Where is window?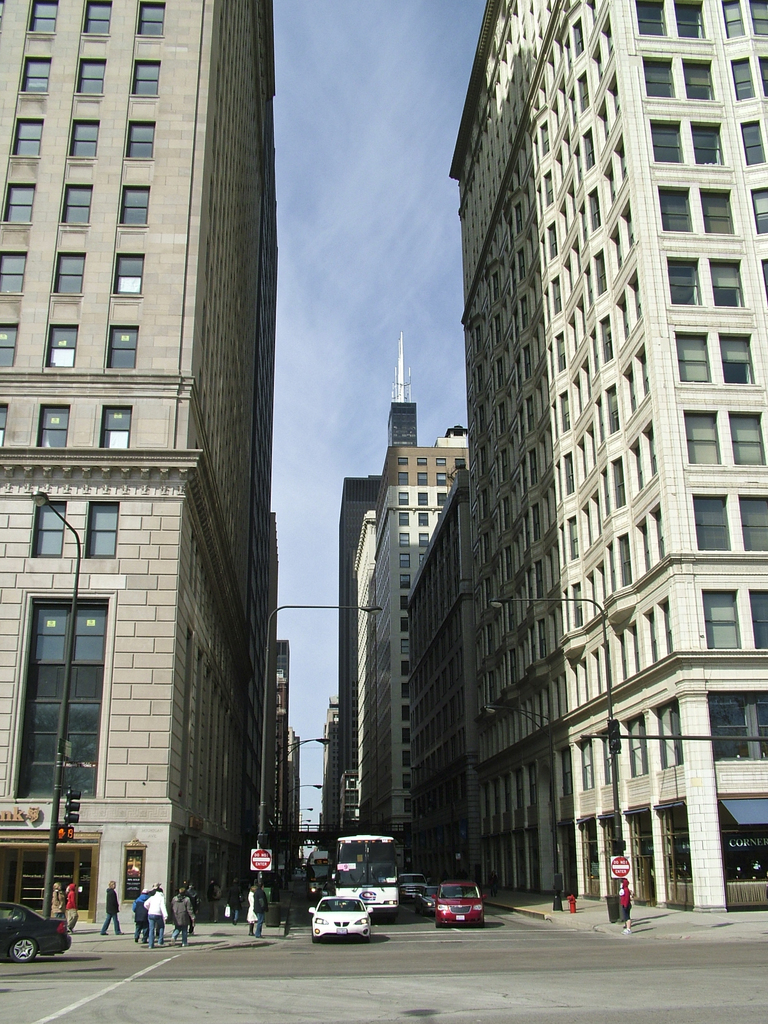
box=[36, 404, 70, 451].
